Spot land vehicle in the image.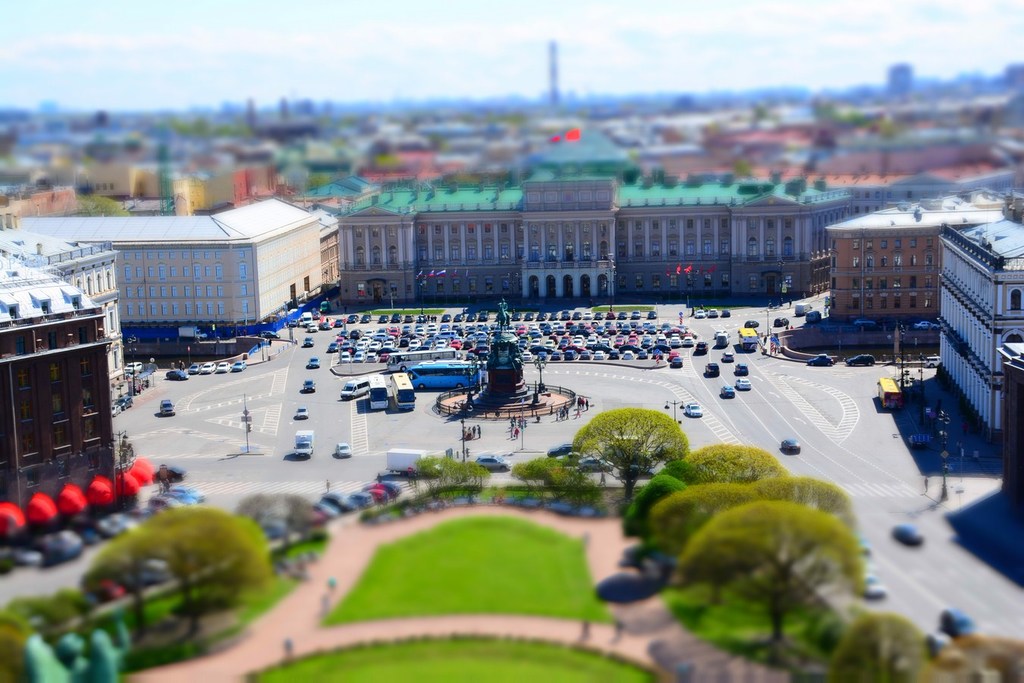
land vehicle found at select_region(443, 316, 448, 319).
